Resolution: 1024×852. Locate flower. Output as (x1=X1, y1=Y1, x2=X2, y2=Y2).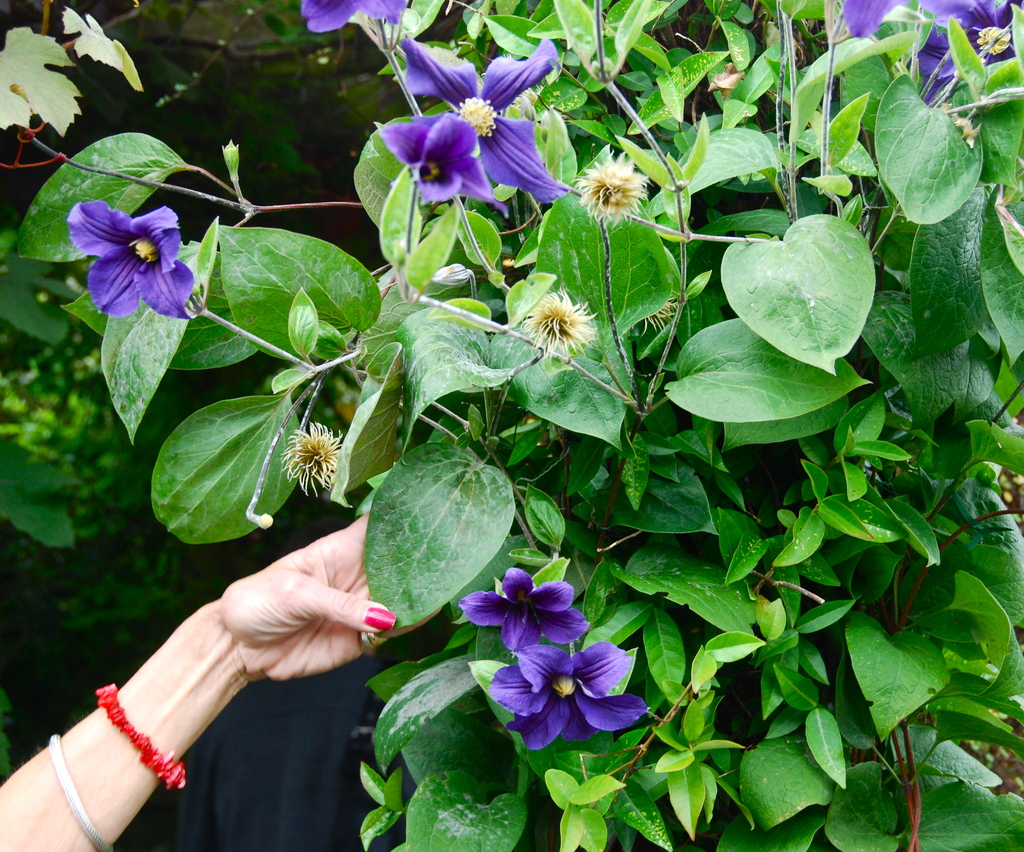
(x1=460, y1=570, x2=586, y2=643).
